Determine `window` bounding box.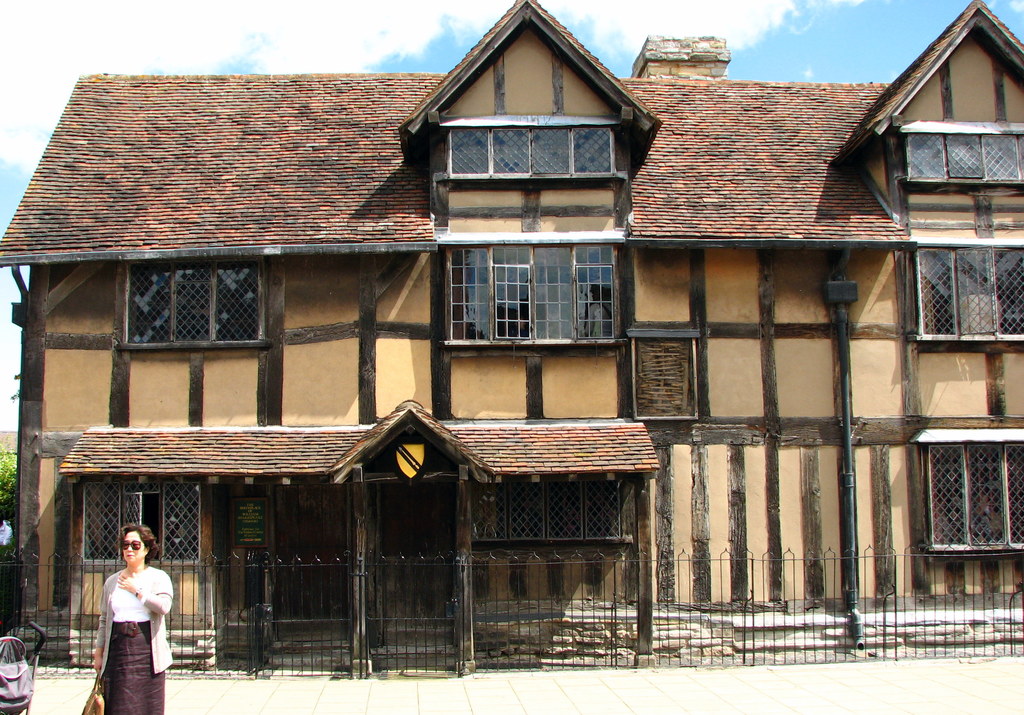
Determined: 921, 441, 1023, 549.
